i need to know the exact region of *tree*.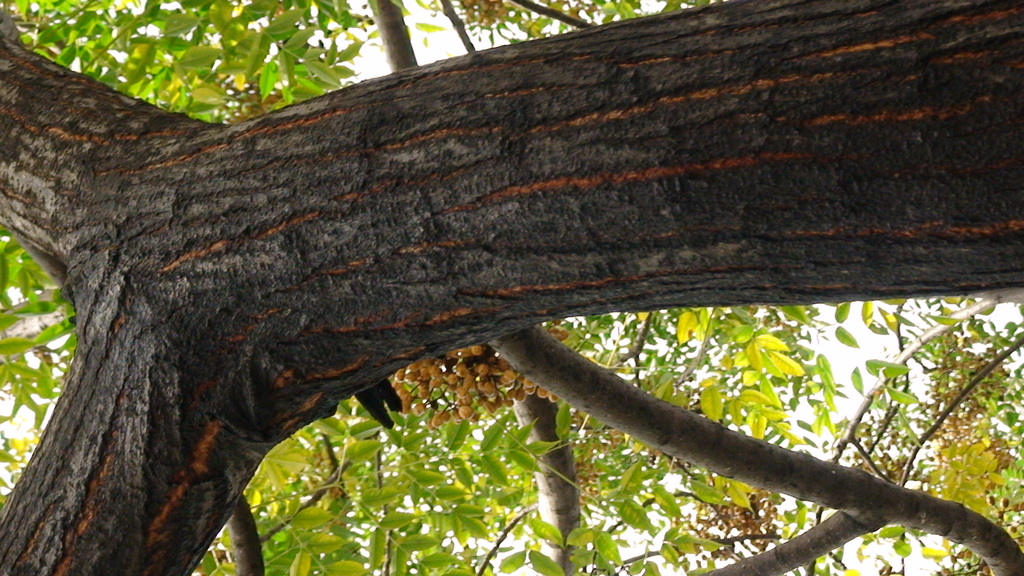
Region: pyautogui.locateOnScreen(0, 0, 1018, 571).
